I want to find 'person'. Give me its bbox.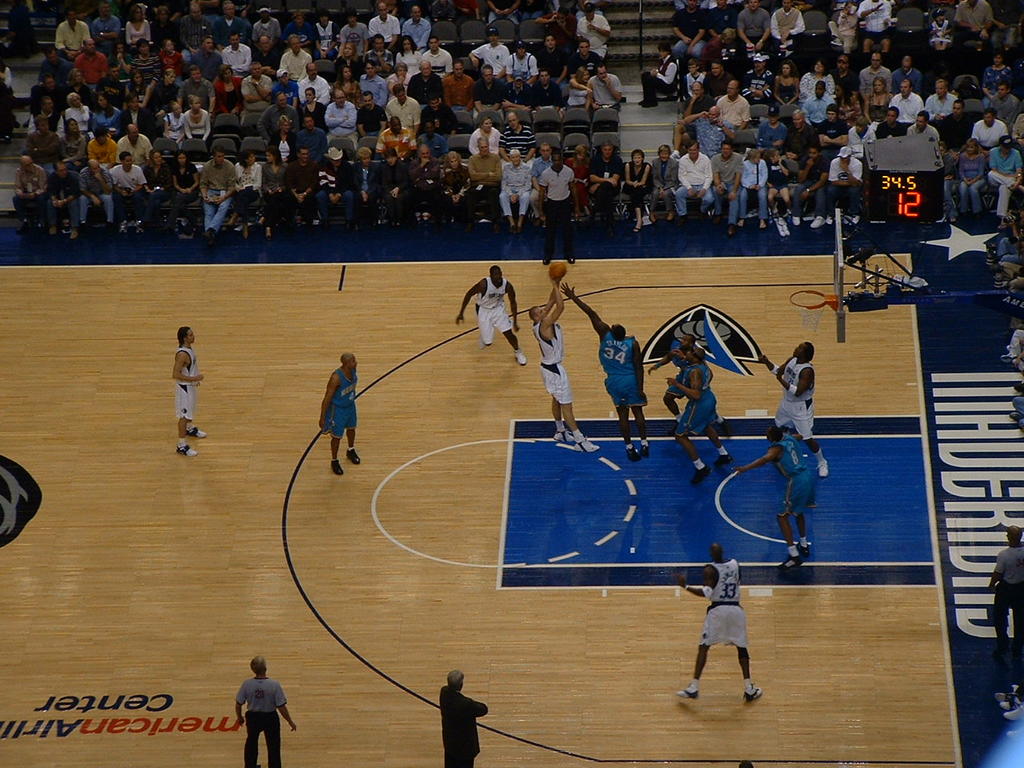
region(528, 274, 601, 451).
